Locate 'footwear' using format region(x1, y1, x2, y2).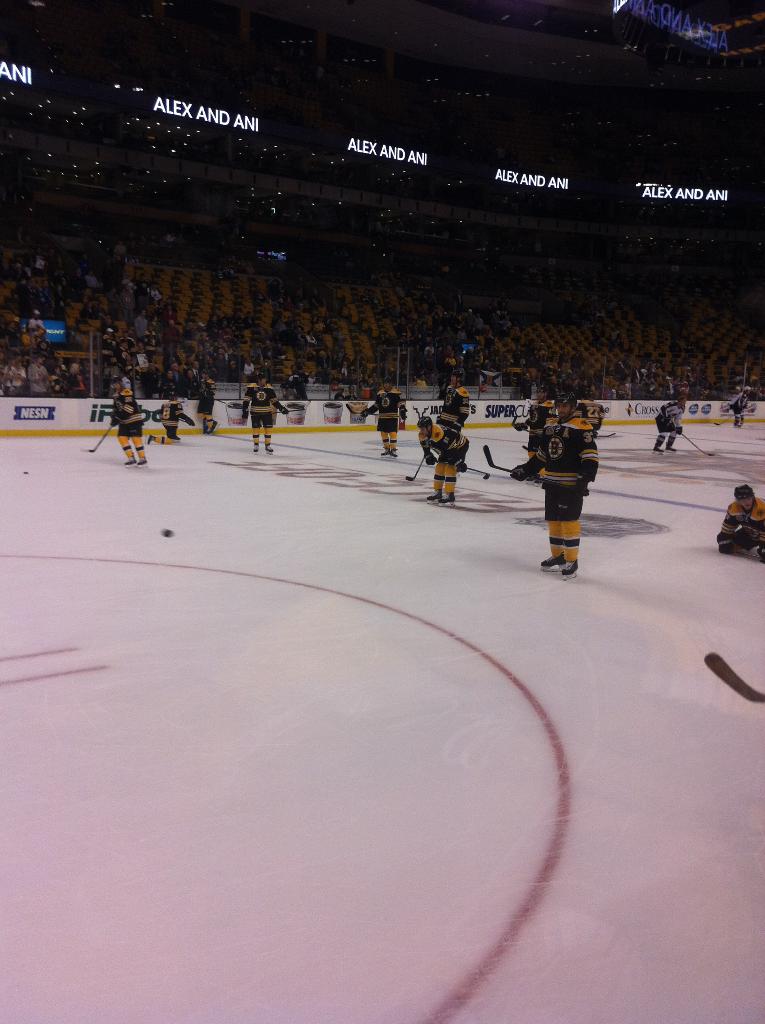
region(389, 444, 399, 458).
